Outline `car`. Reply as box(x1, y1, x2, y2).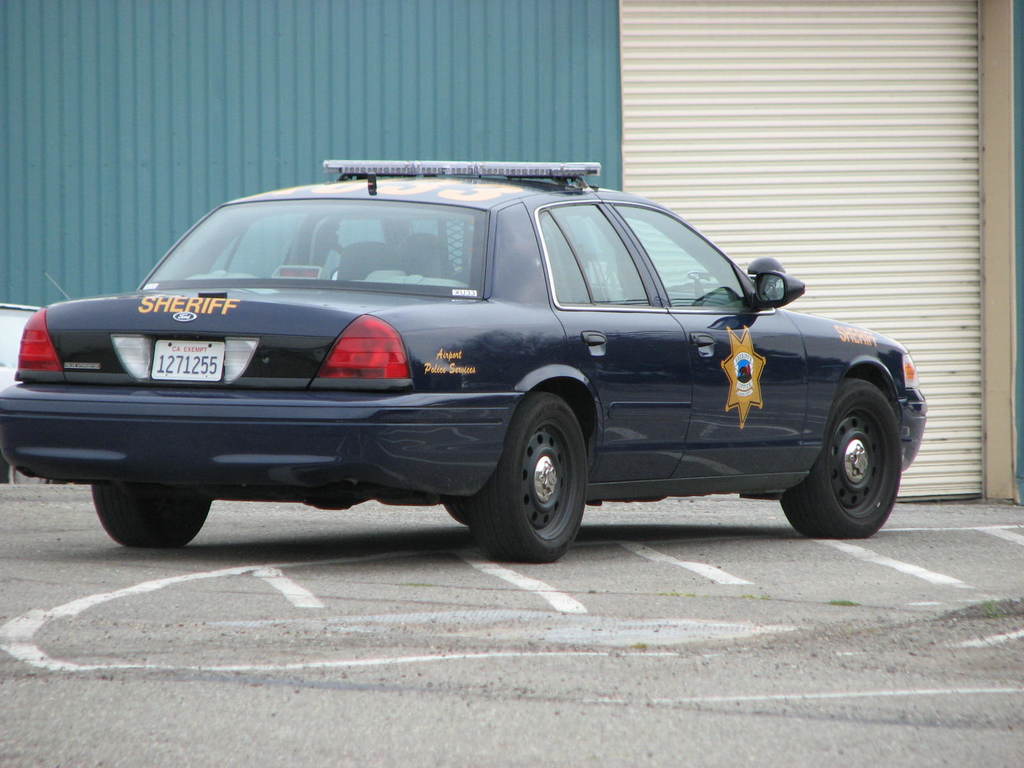
box(24, 165, 931, 559).
